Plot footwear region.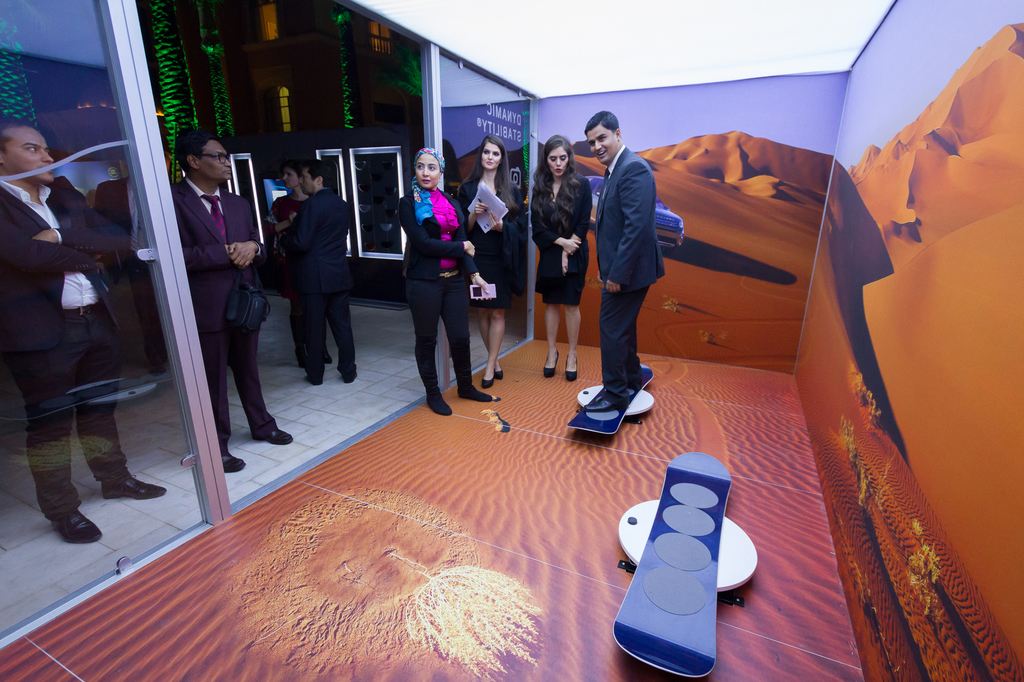
Plotted at box=[461, 383, 493, 404].
